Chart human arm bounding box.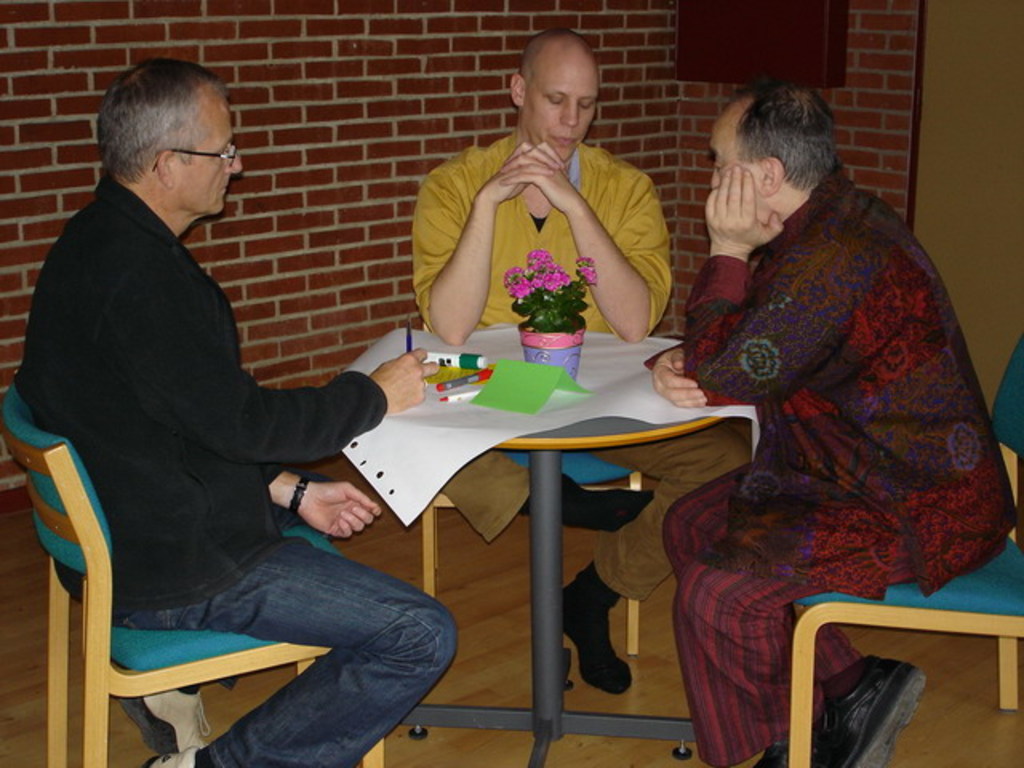
Charted: select_region(400, 120, 518, 382).
